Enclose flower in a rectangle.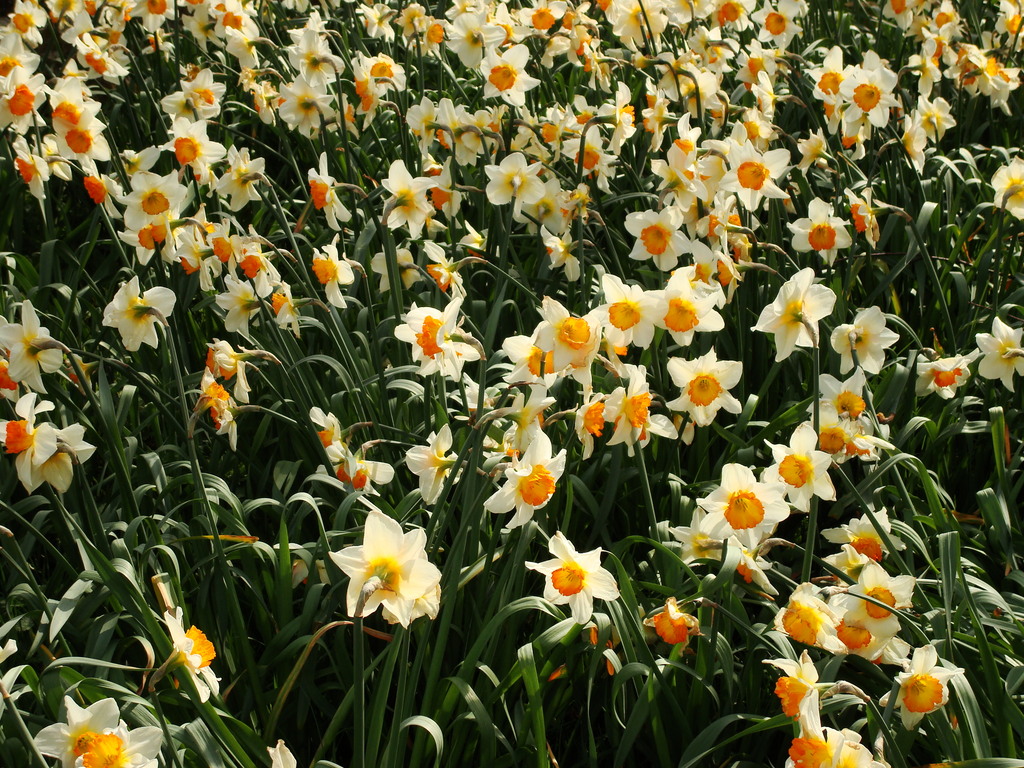
(left=673, top=506, right=743, bottom=561).
